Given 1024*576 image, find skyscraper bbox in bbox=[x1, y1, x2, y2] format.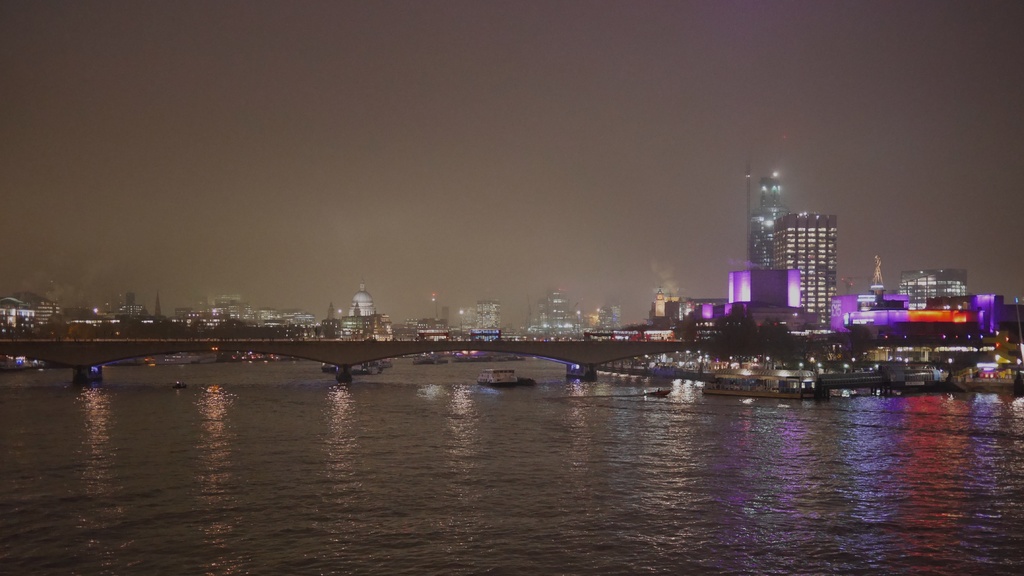
bbox=[767, 209, 836, 322].
